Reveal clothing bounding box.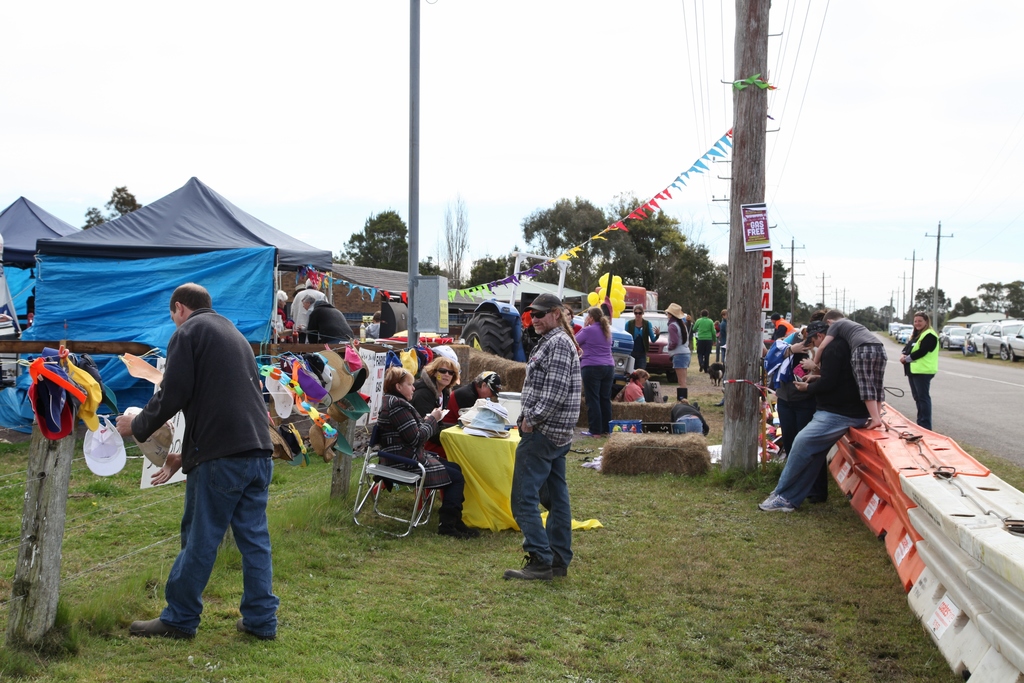
Revealed: [824,317,891,409].
